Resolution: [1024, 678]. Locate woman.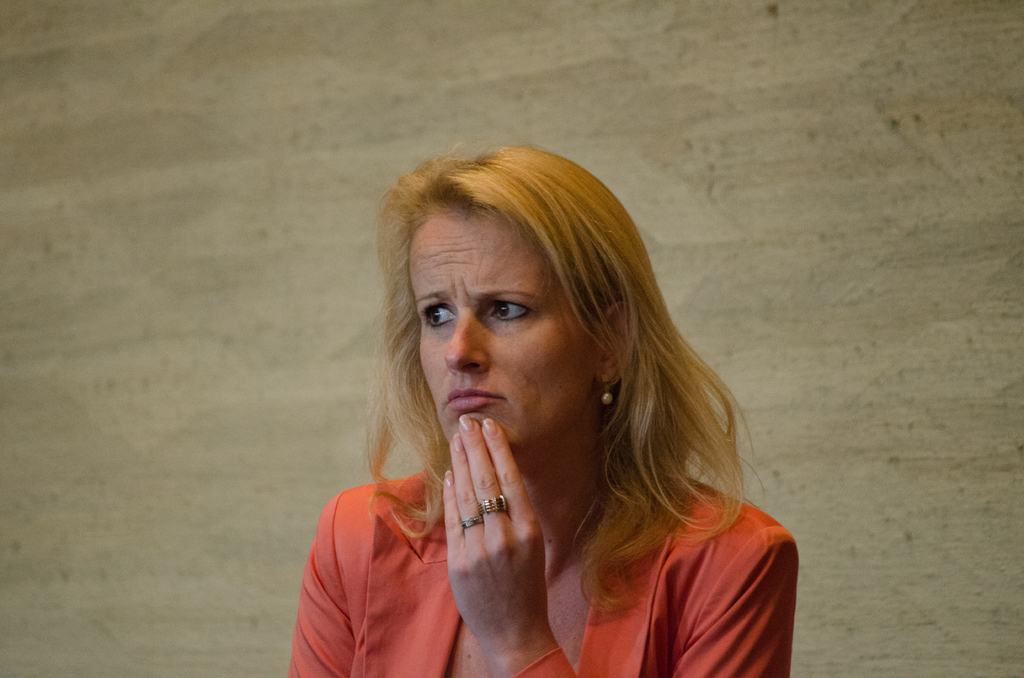
BBox(290, 148, 801, 677).
